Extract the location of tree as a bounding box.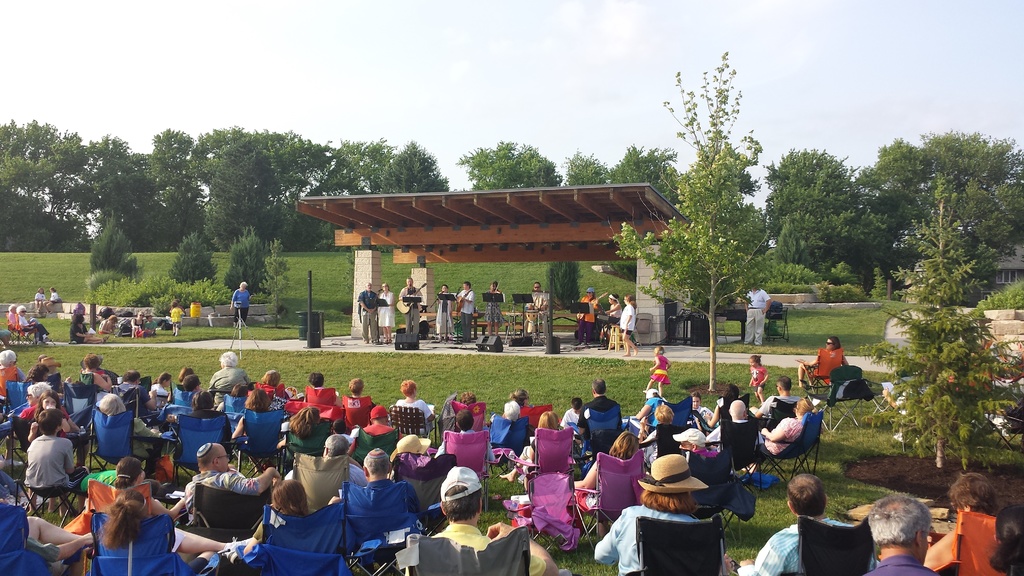
x1=774 y1=257 x2=822 y2=290.
